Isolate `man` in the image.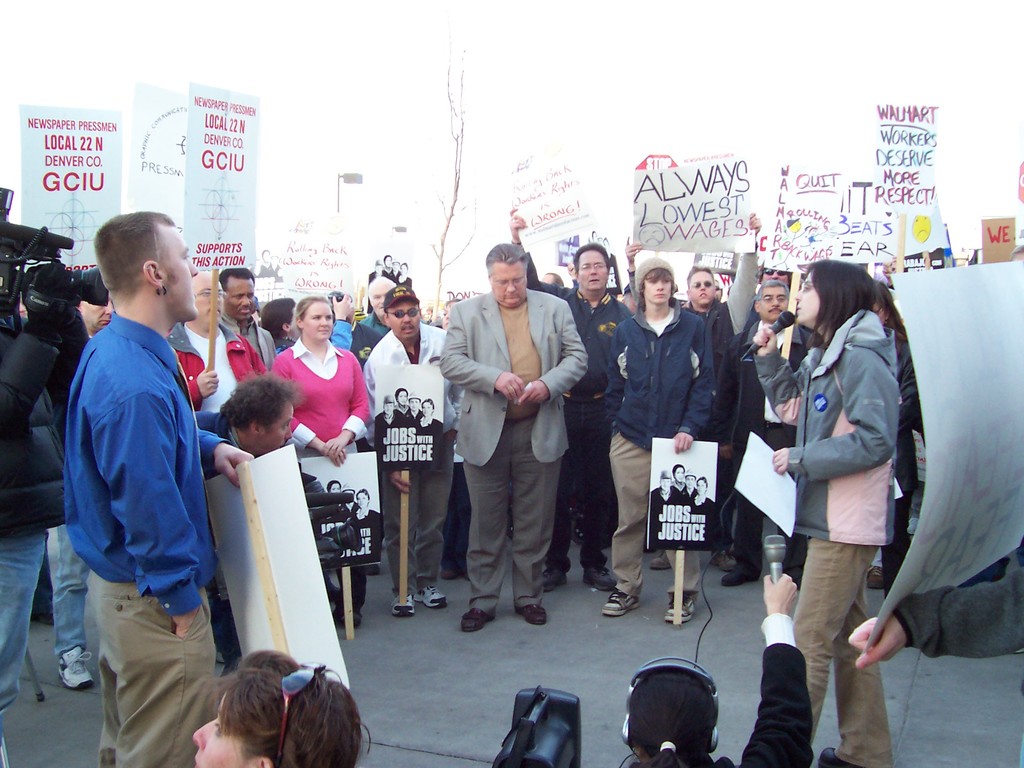
Isolated region: 680/471/697/497.
